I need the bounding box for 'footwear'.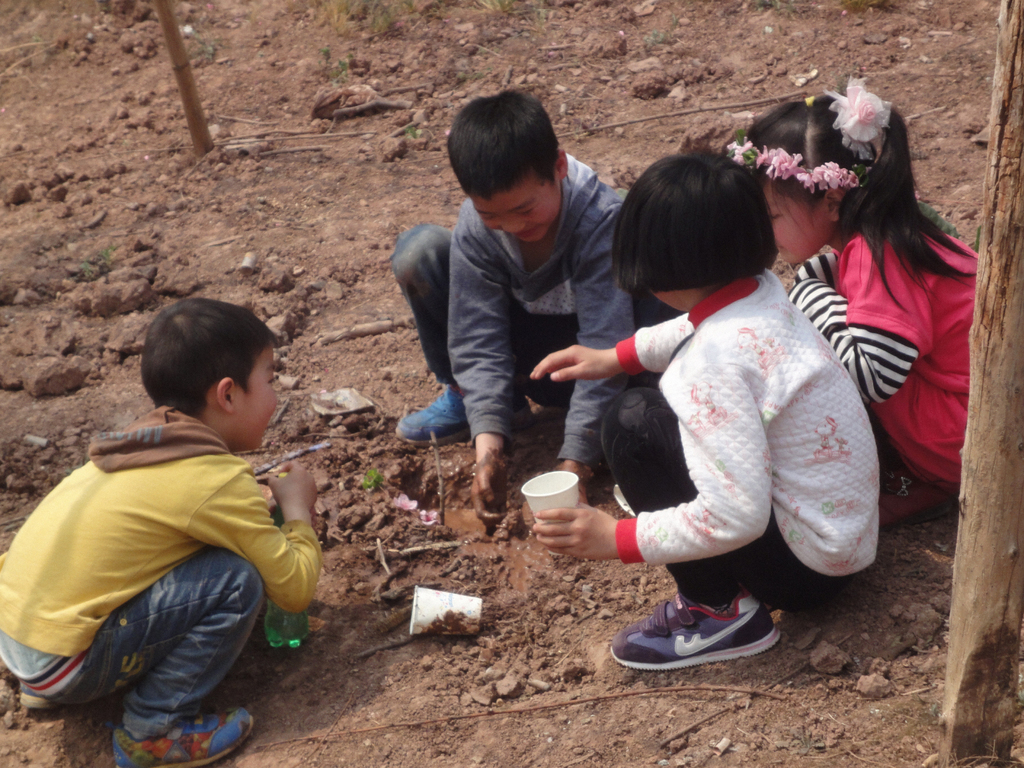
Here it is: <box>390,387,534,444</box>.
